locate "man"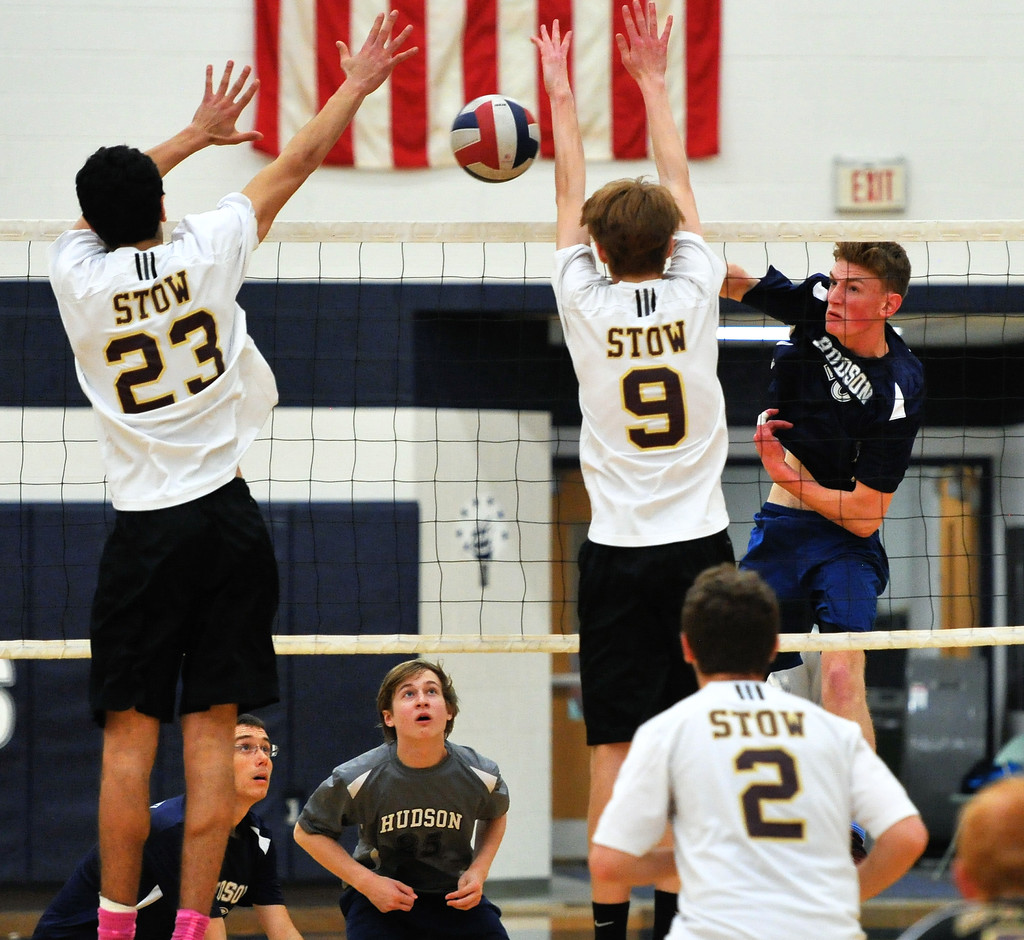
284/658/507/939
